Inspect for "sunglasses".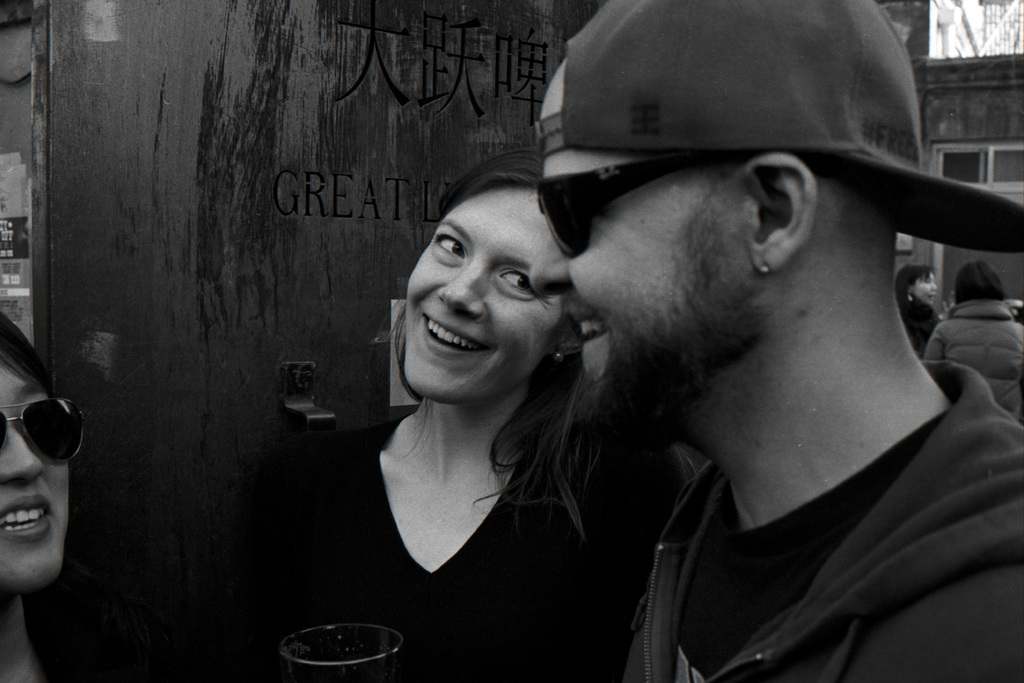
Inspection: (x1=0, y1=403, x2=84, y2=470).
